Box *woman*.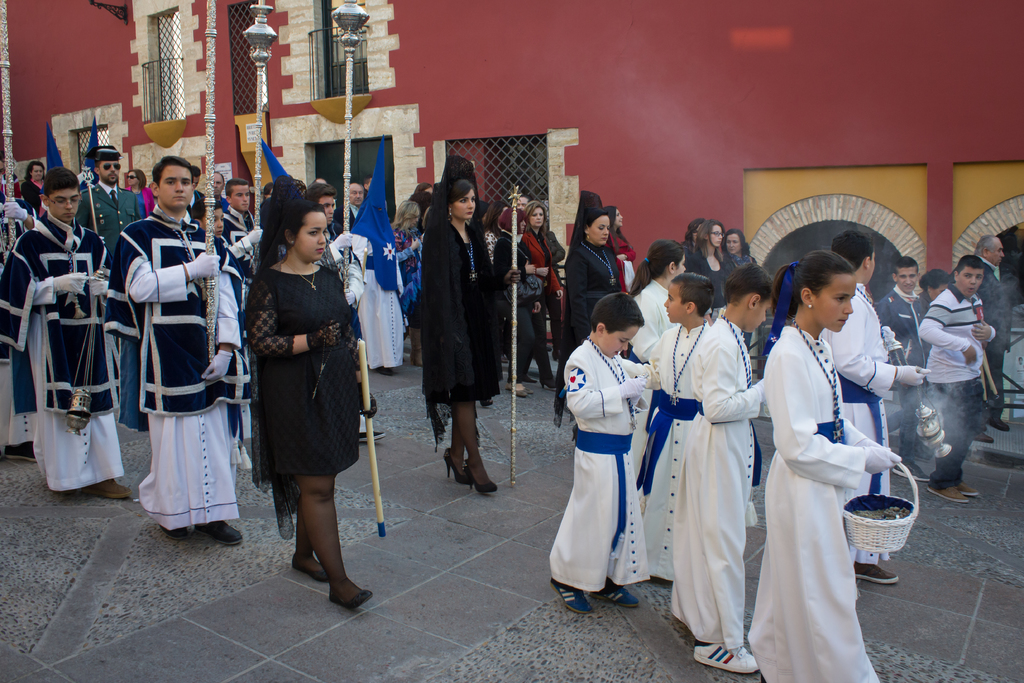
rect(419, 168, 529, 490).
